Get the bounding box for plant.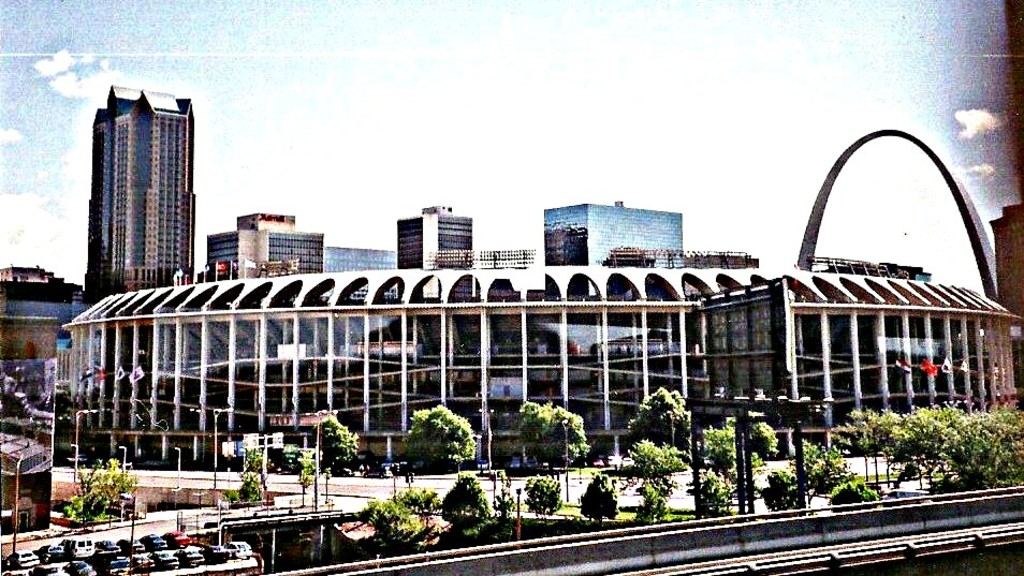
select_region(623, 381, 690, 443).
